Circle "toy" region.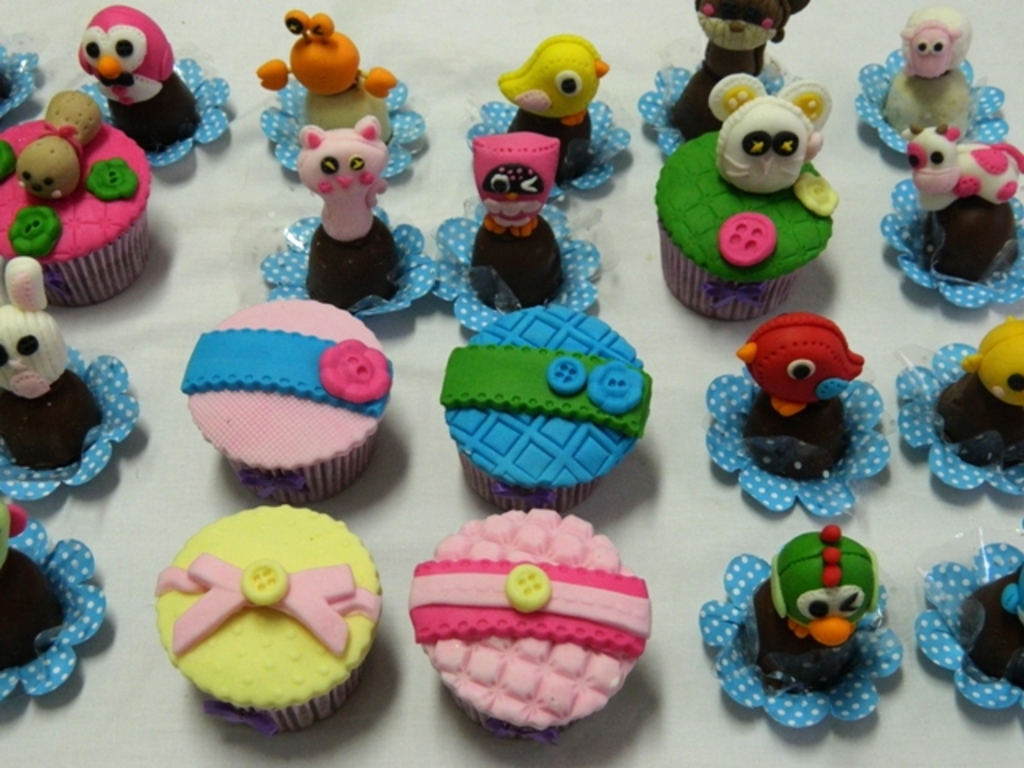
Region: select_region(630, 0, 802, 163).
